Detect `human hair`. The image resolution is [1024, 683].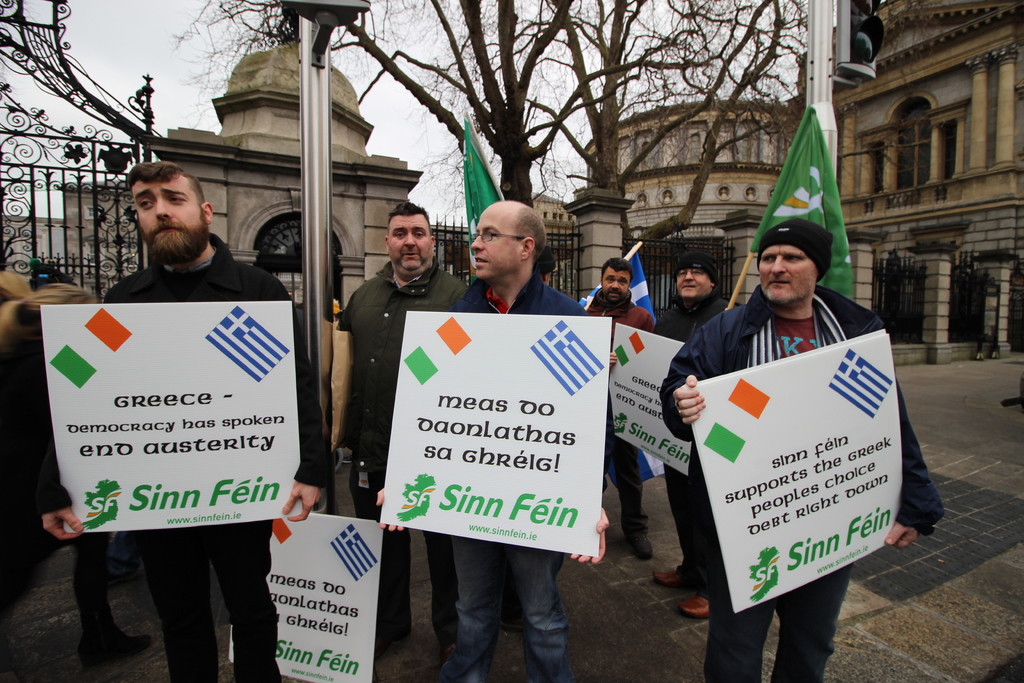
516:208:549:256.
